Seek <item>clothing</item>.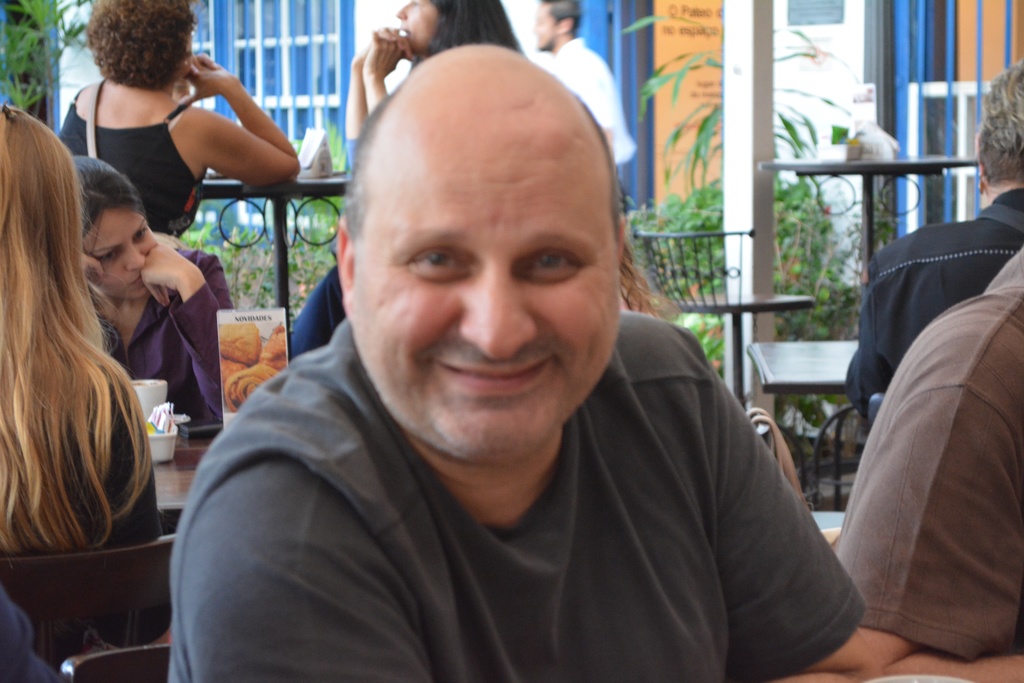
left=56, top=94, right=216, bottom=243.
